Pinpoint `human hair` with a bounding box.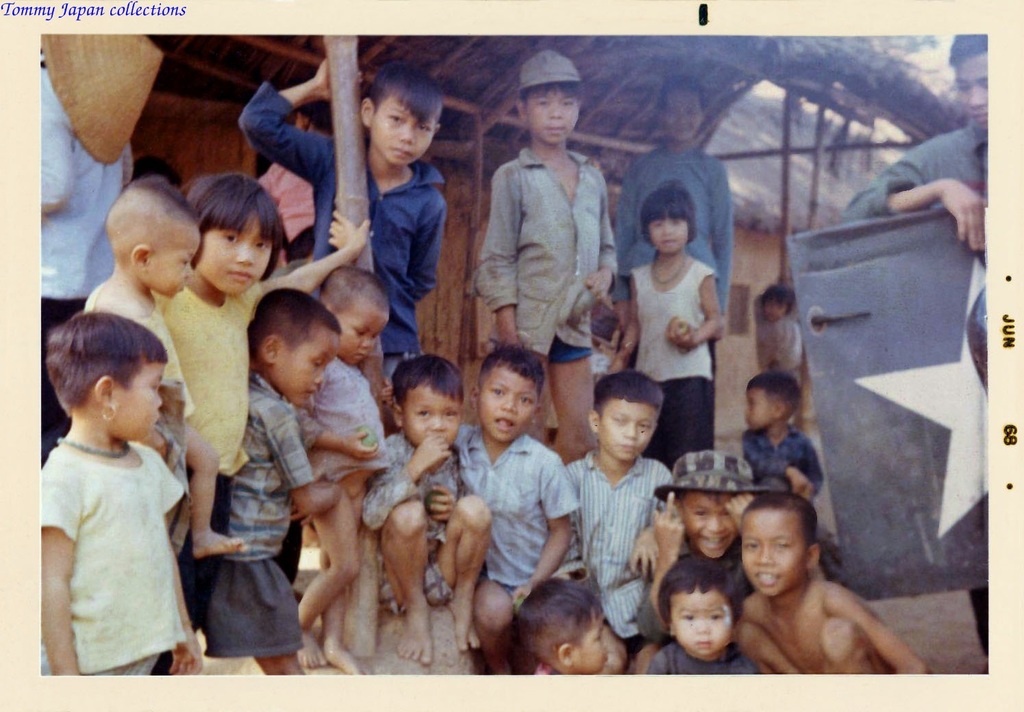
758, 285, 797, 314.
